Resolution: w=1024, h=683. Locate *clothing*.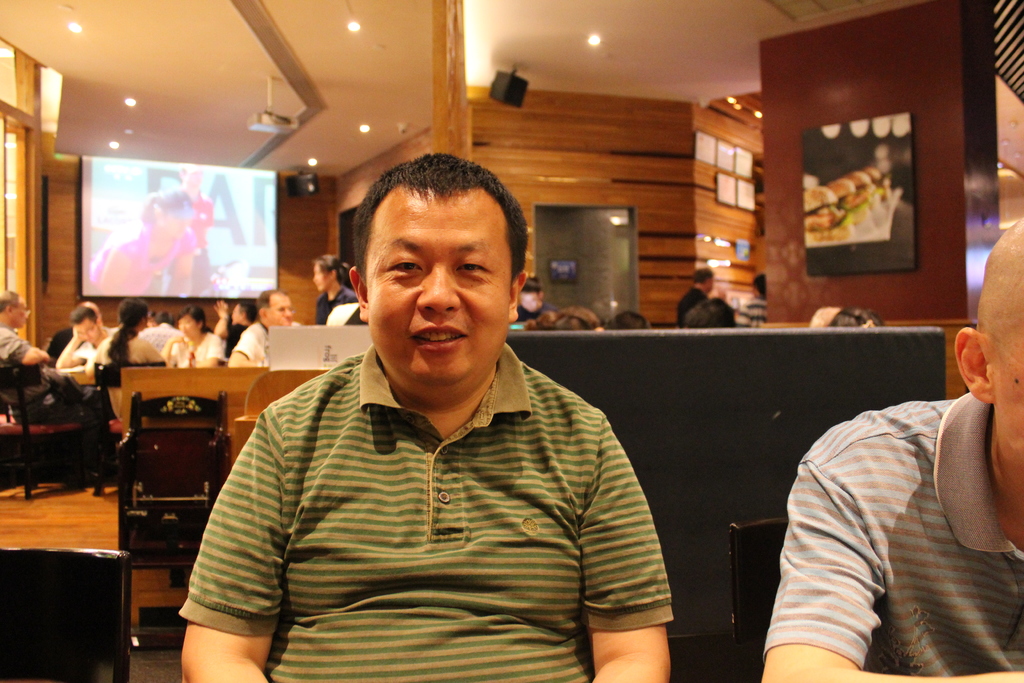
left=764, top=388, right=1023, bottom=682.
